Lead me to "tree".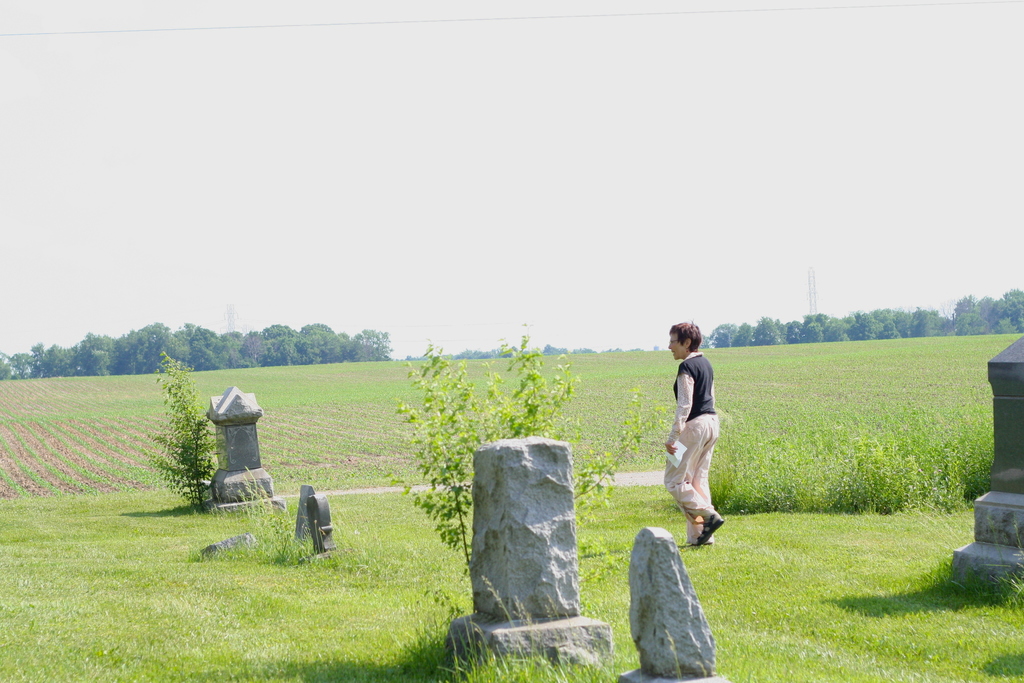
Lead to crop(140, 357, 198, 513).
